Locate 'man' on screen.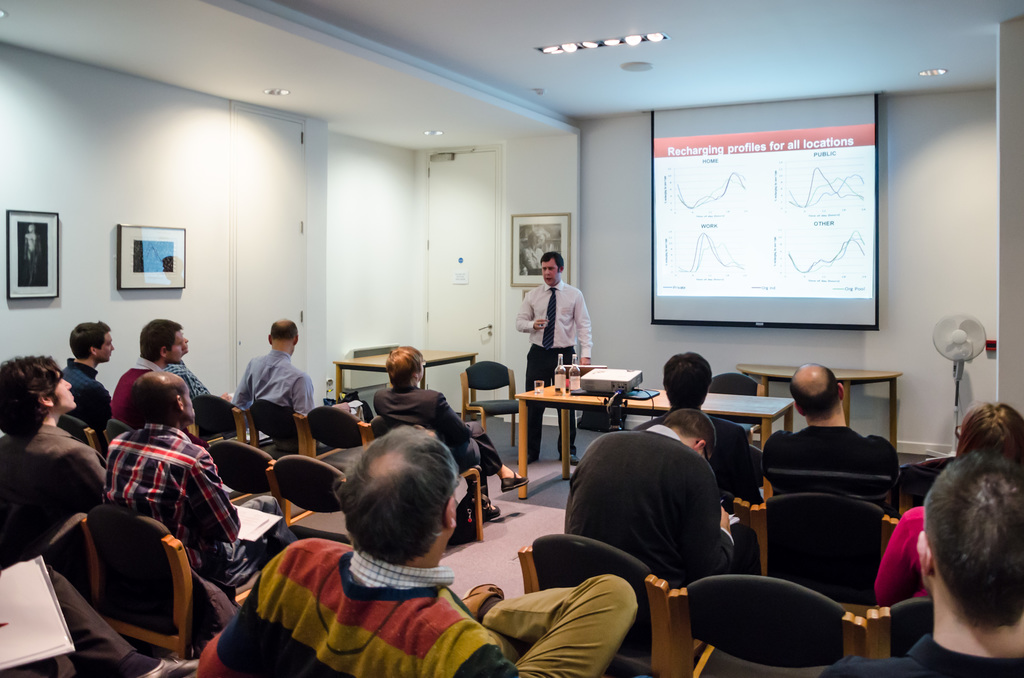
On screen at bbox=(110, 314, 193, 412).
